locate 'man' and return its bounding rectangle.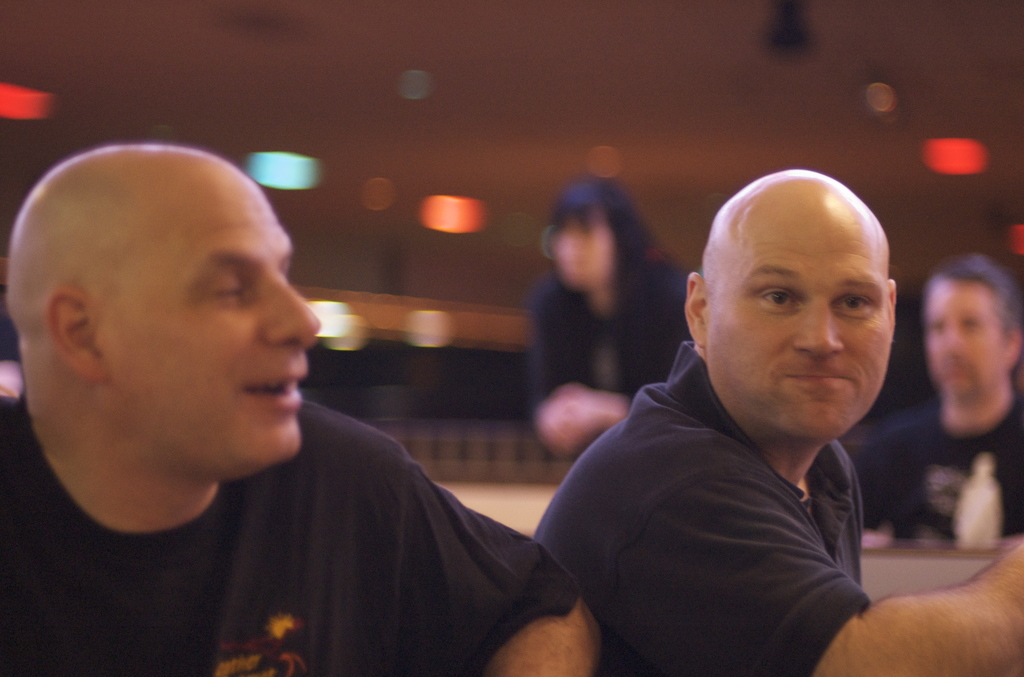
[left=532, top=170, right=1023, bottom=676].
